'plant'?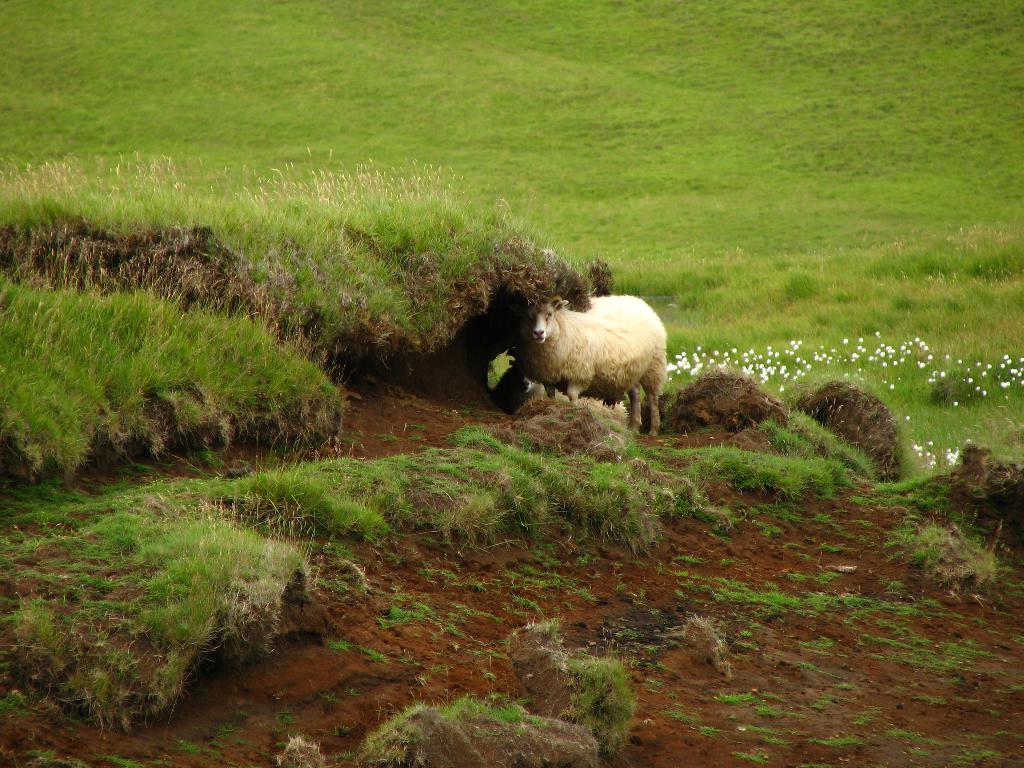
<box>860,532,867,542</box>
